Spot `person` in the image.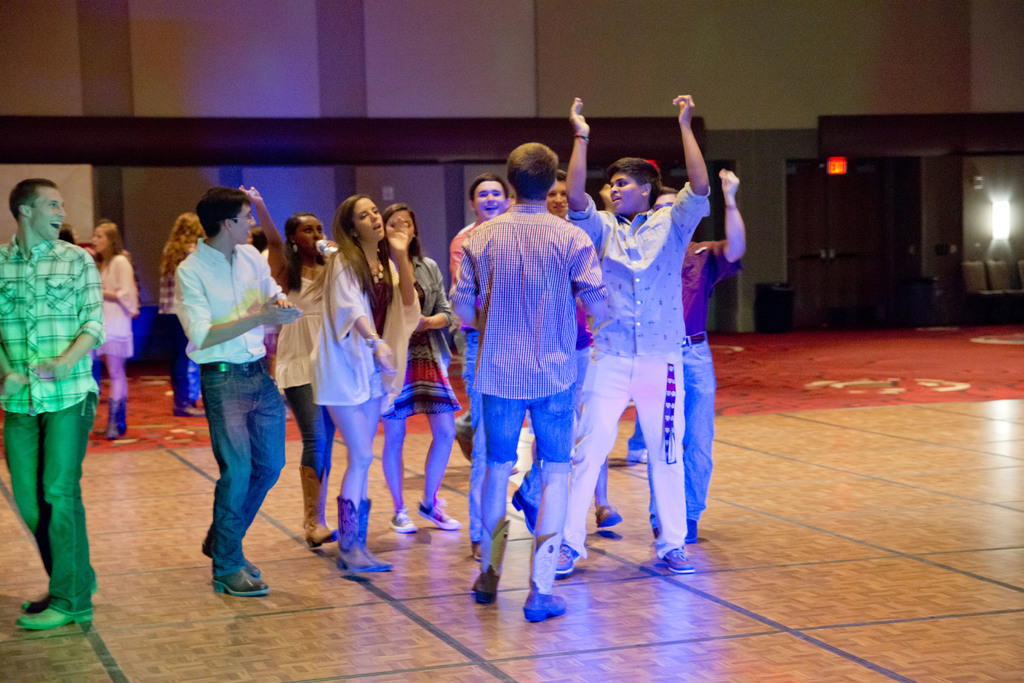
`person` found at rect(656, 166, 748, 543).
